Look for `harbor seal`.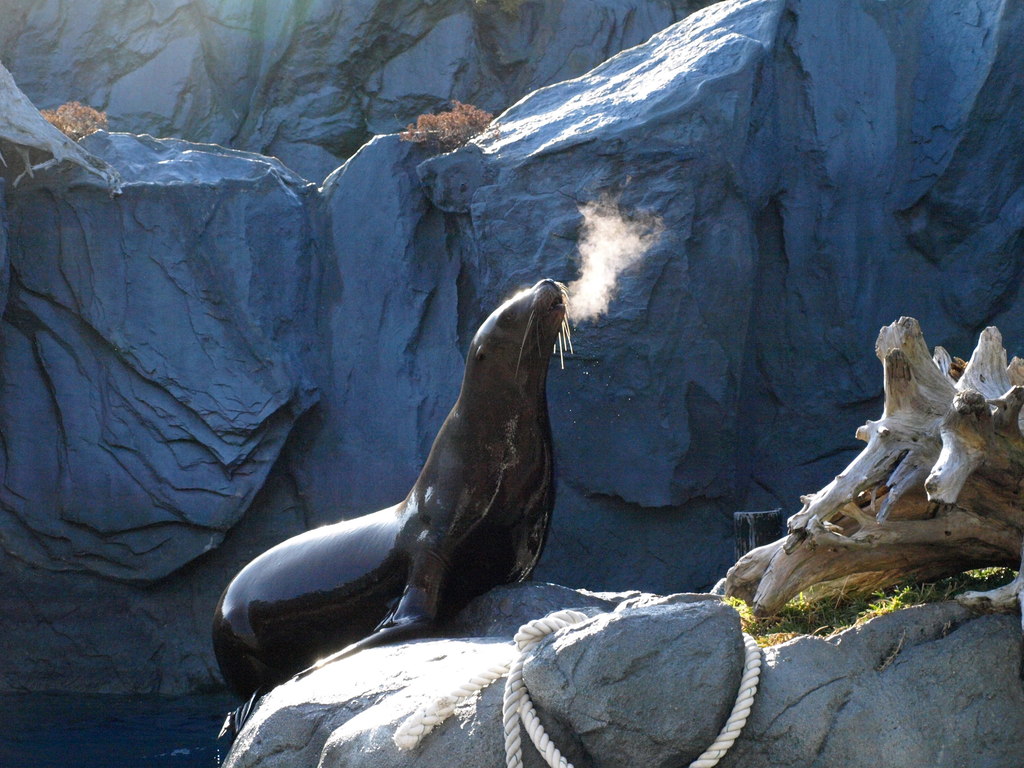
Found: bbox=(216, 285, 568, 667).
